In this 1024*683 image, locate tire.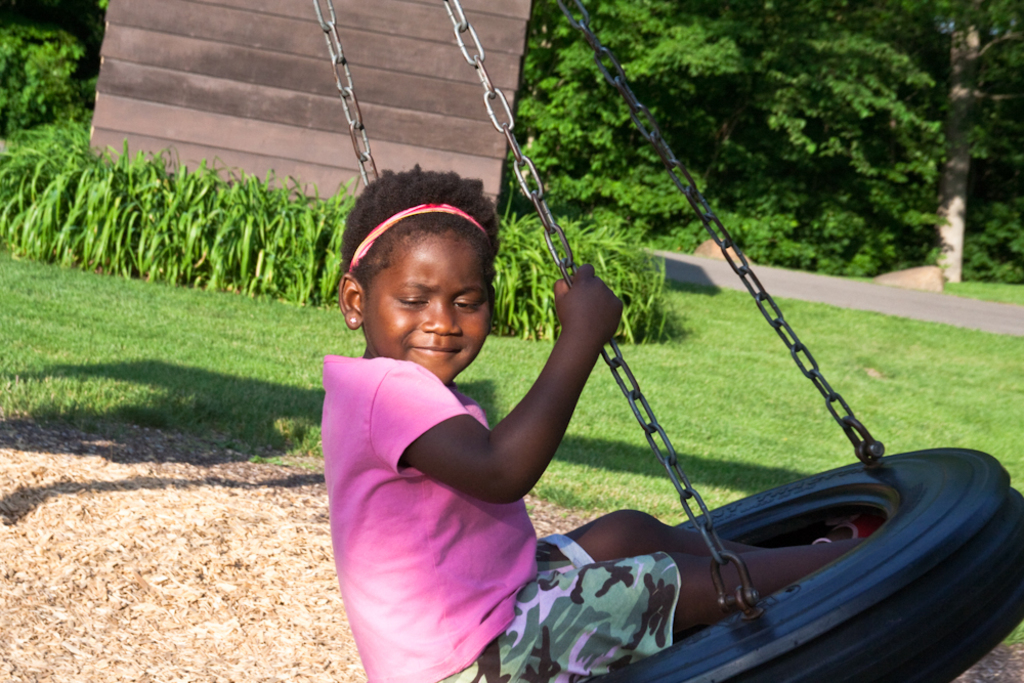
Bounding box: 573, 438, 1023, 682.
